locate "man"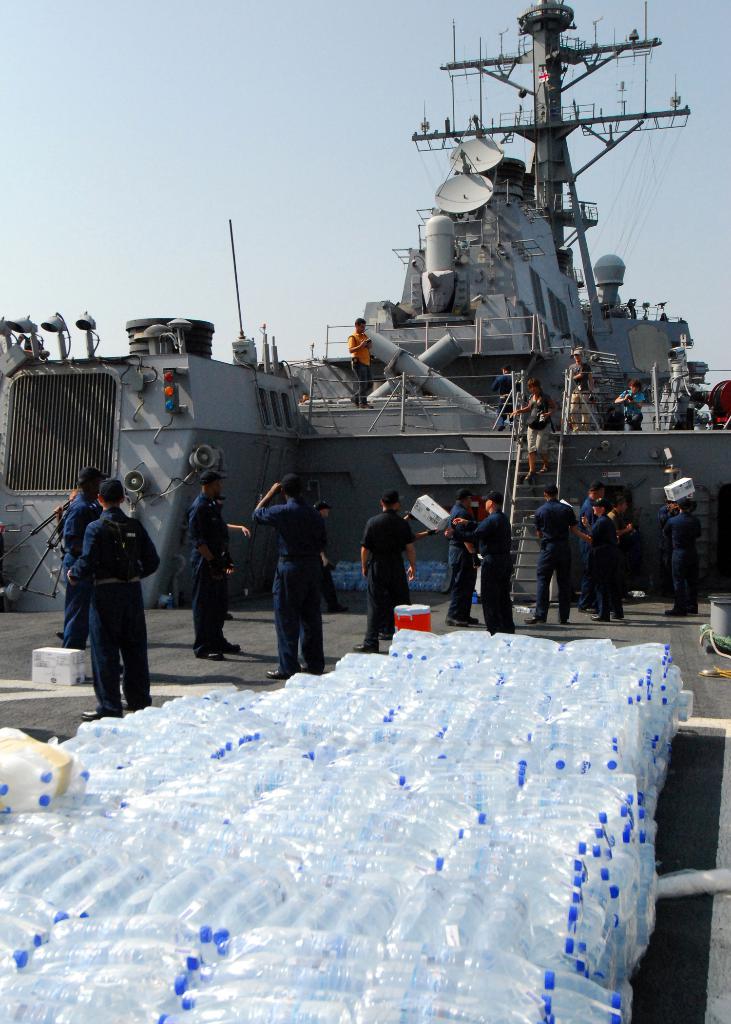
472,492,522,639
